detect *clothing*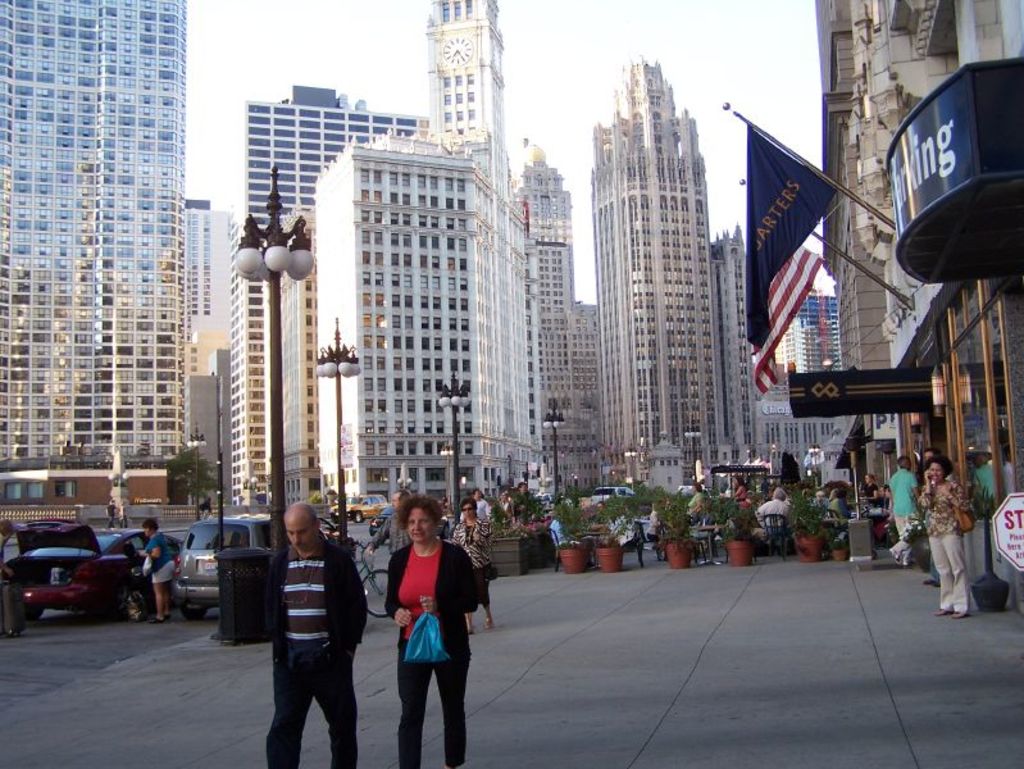
select_region(757, 497, 789, 528)
